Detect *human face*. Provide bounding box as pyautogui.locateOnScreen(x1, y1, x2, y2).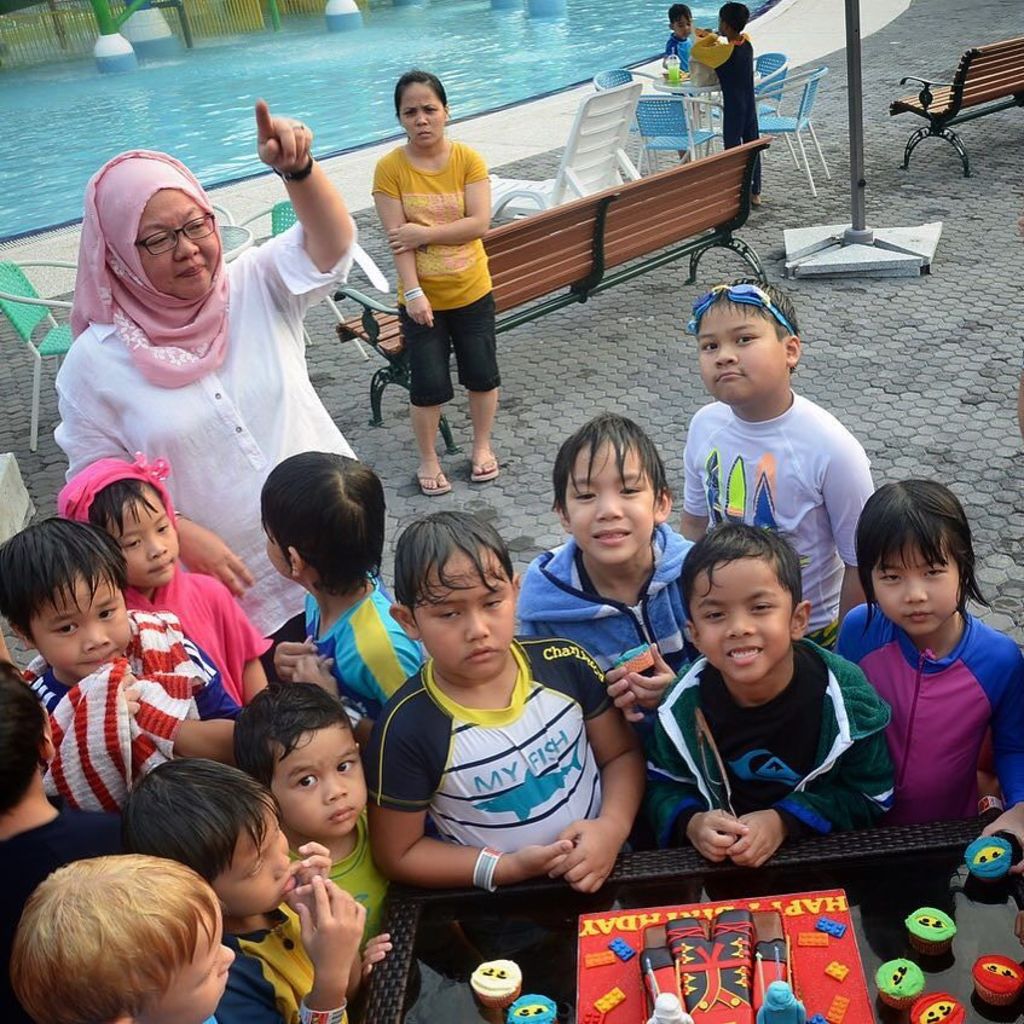
pyautogui.locateOnScreen(562, 438, 653, 563).
